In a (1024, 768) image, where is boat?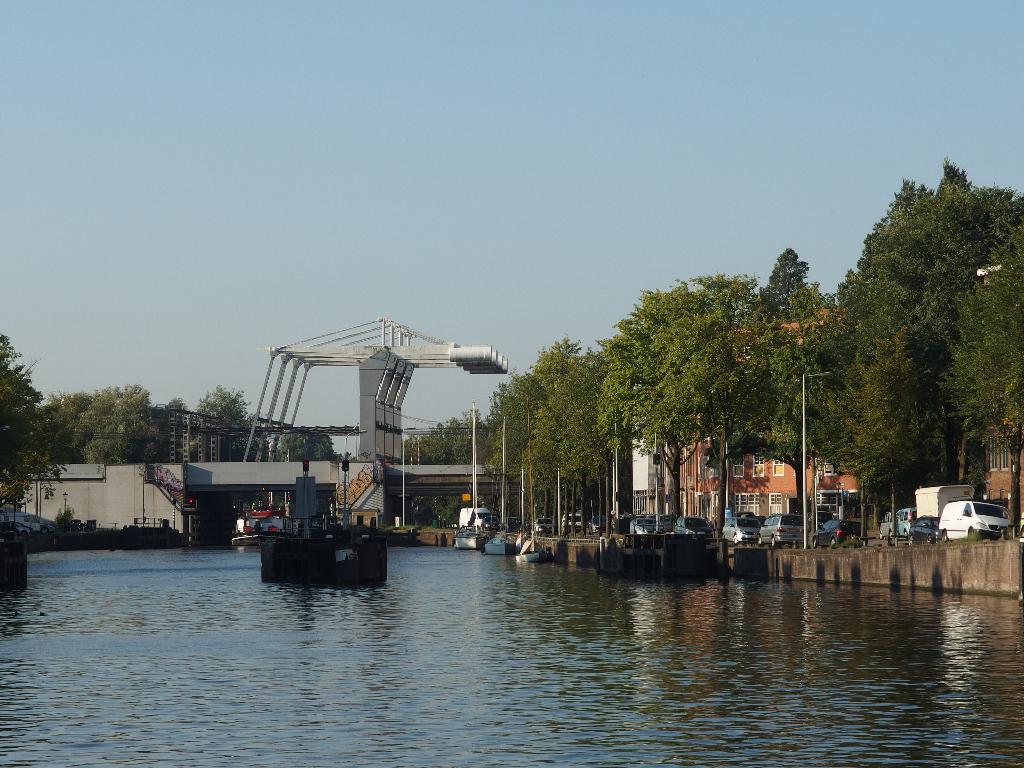
bbox(484, 419, 509, 552).
